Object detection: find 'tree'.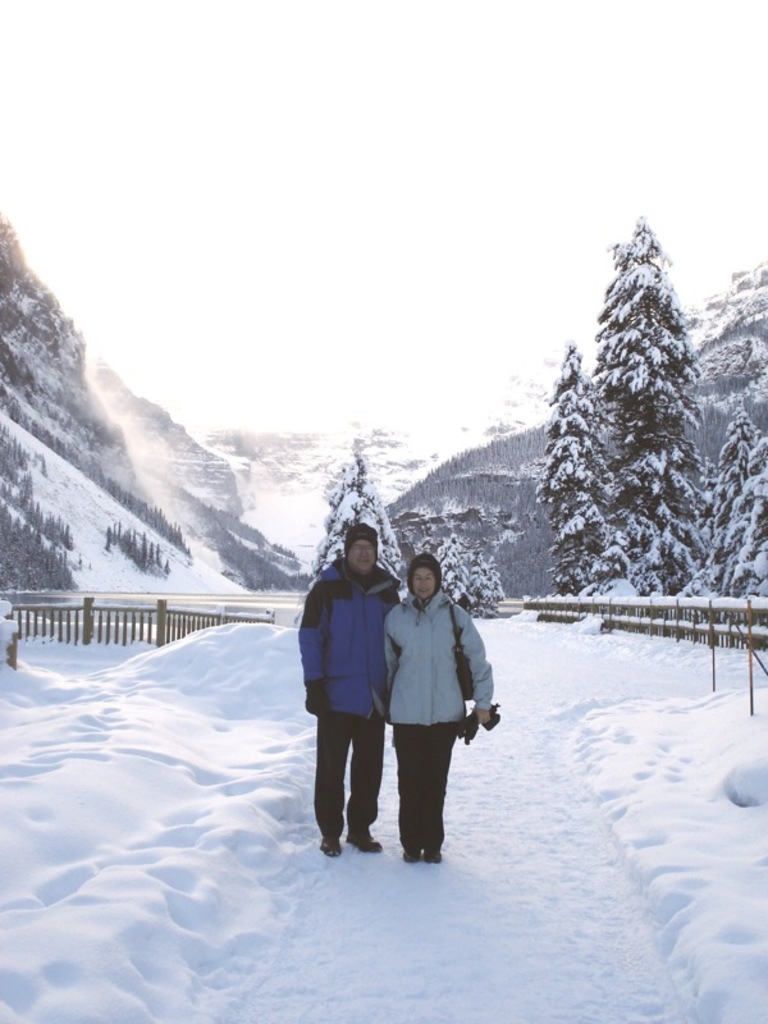
left=398, top=529, right=502, bottom=612.
